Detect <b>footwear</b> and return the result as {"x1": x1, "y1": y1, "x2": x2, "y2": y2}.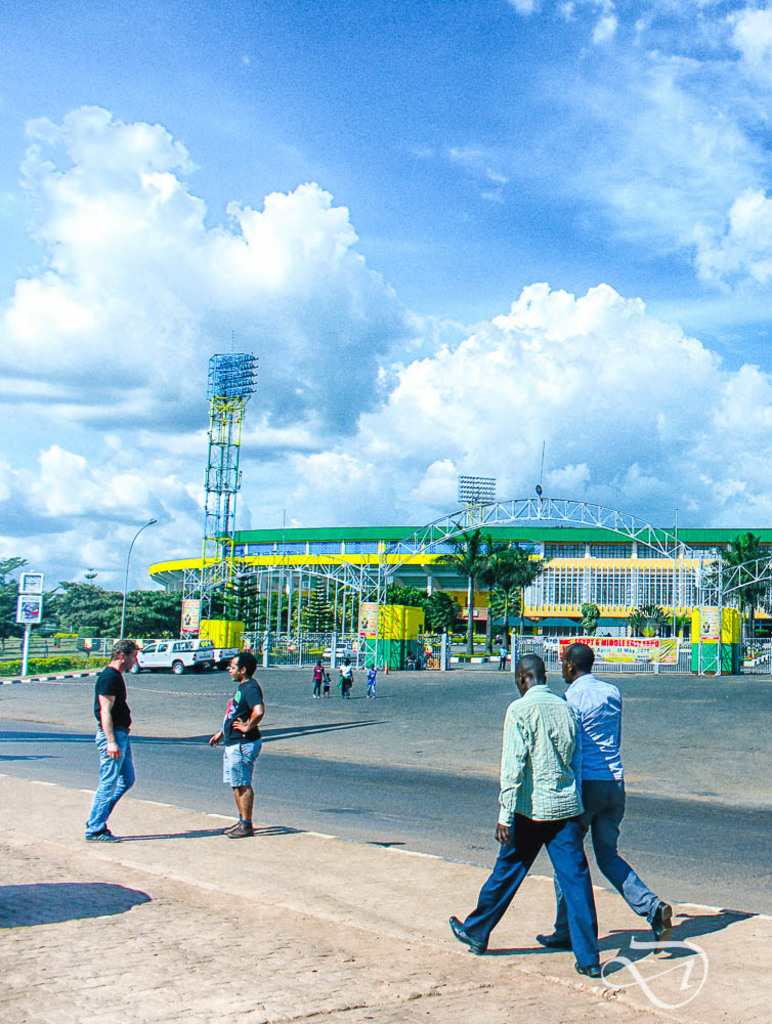
{"x1": 649, "y1": 897, "x2": 676, "y2": 959}.
